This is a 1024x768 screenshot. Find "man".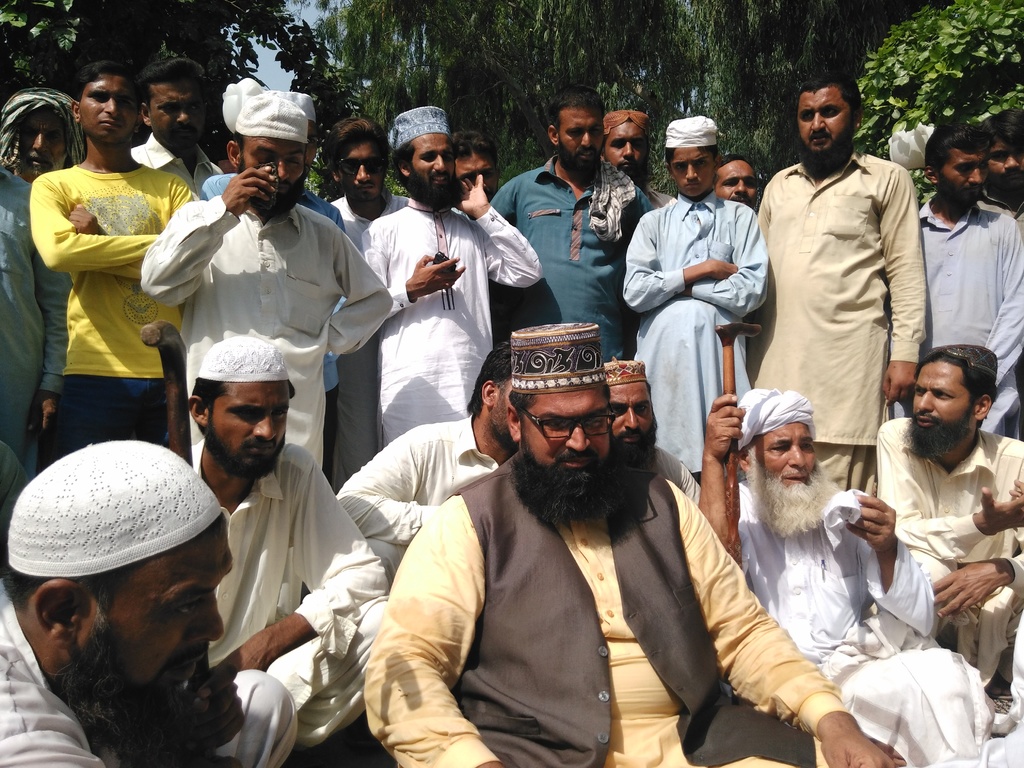
Bounding box: pyautogui.locateOnScreen(188, 332, 392, 767).
